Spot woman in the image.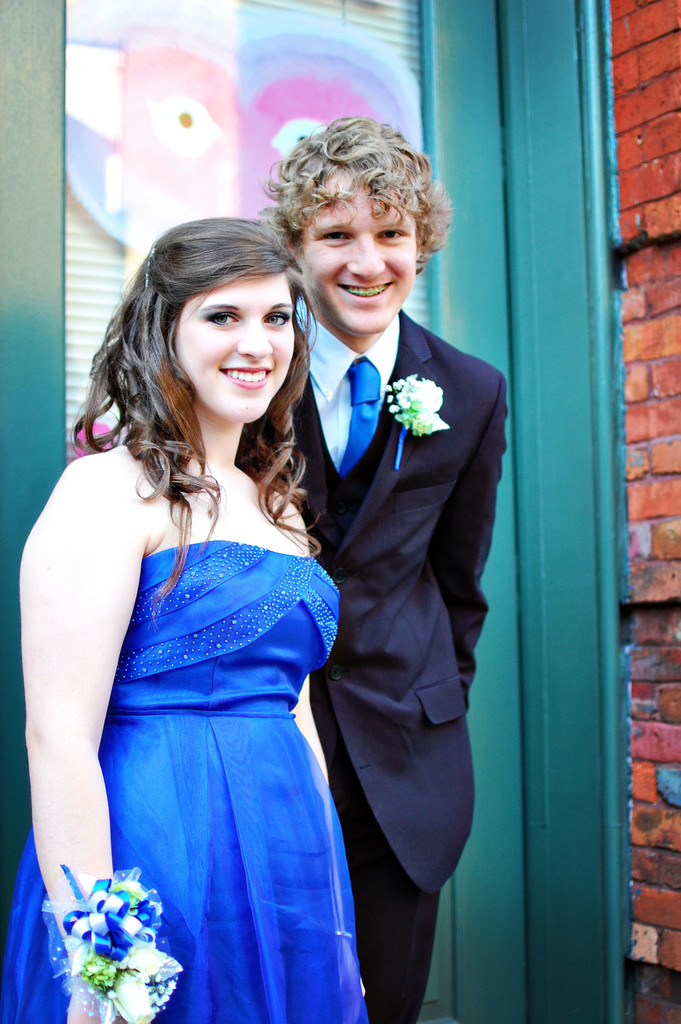
woman found at crop(28, 164, 359, 1023).
